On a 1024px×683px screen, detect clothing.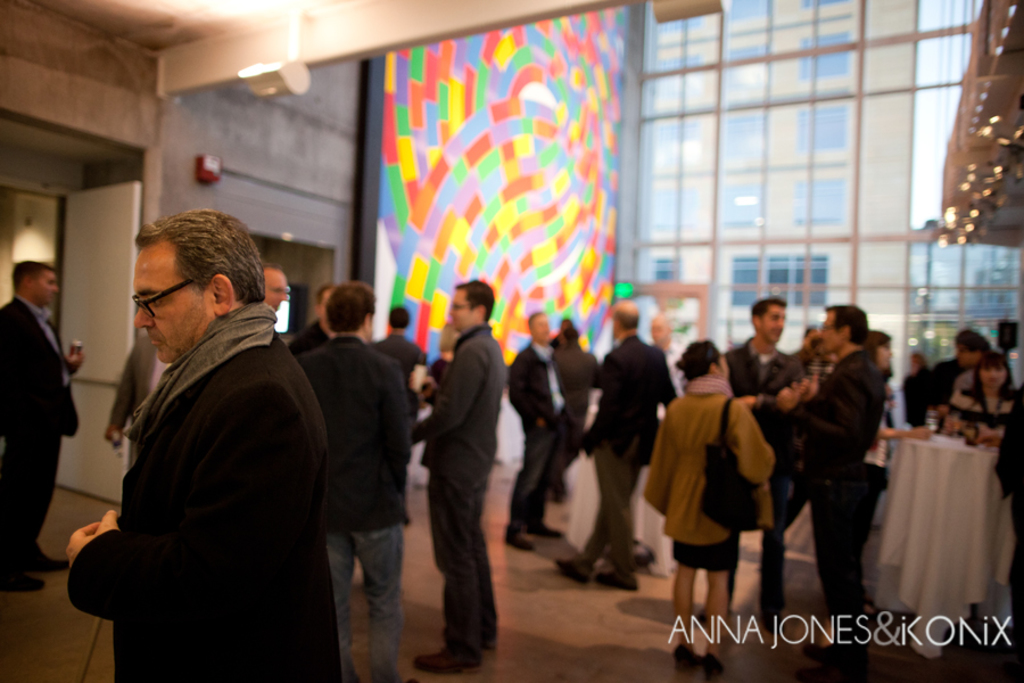
<region>286, 310, 330, 360</region>.
